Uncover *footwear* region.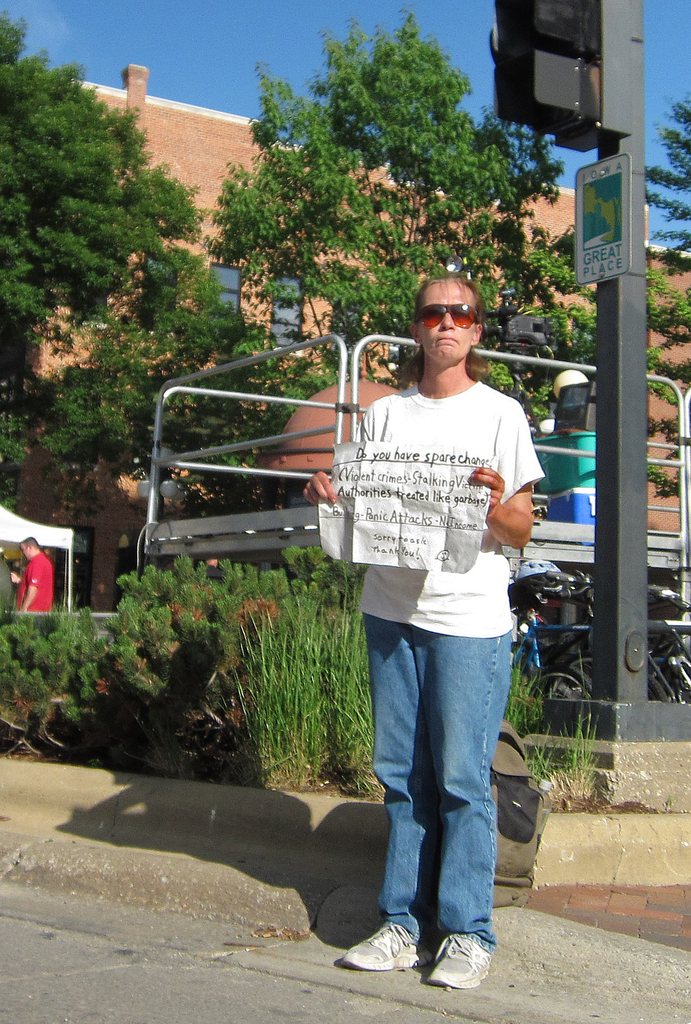
Uncovered: <region>339, 915, 418, 966</region>.
